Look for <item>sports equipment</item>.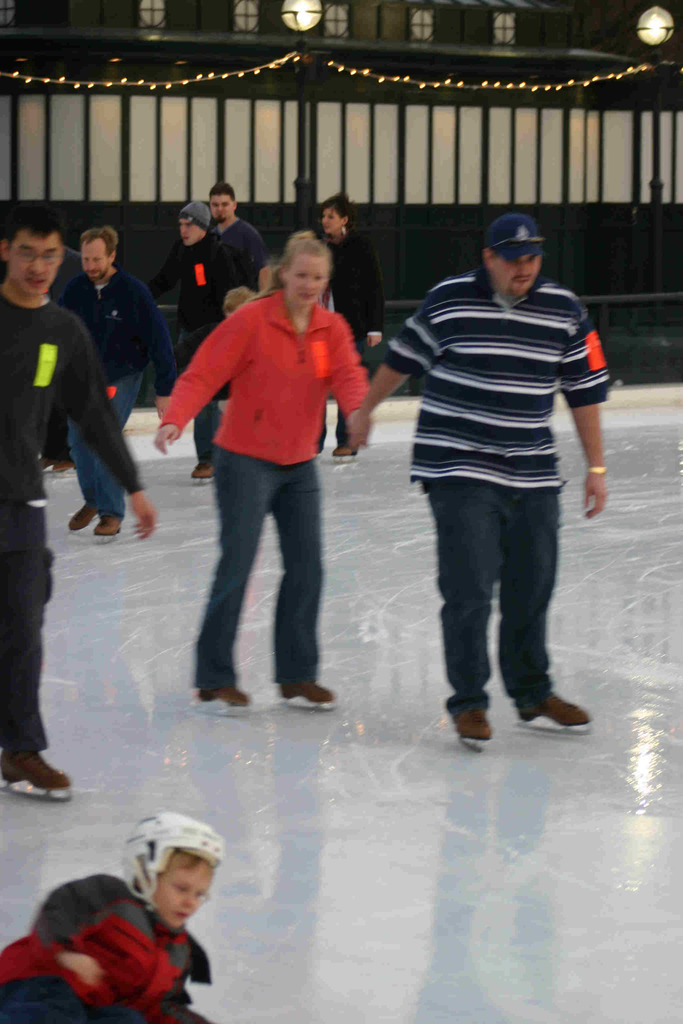
Found: pyautogui.locateOnScreen(332, 435, 358, 462).
